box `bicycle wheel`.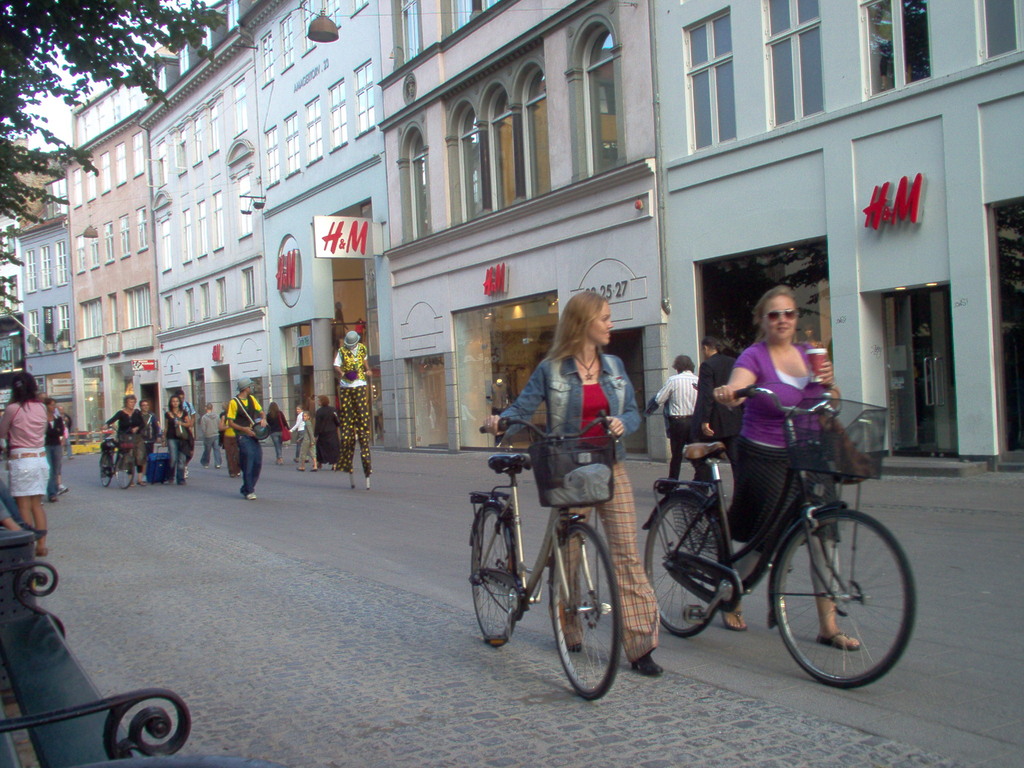
box(773, 496, 907, 692).
